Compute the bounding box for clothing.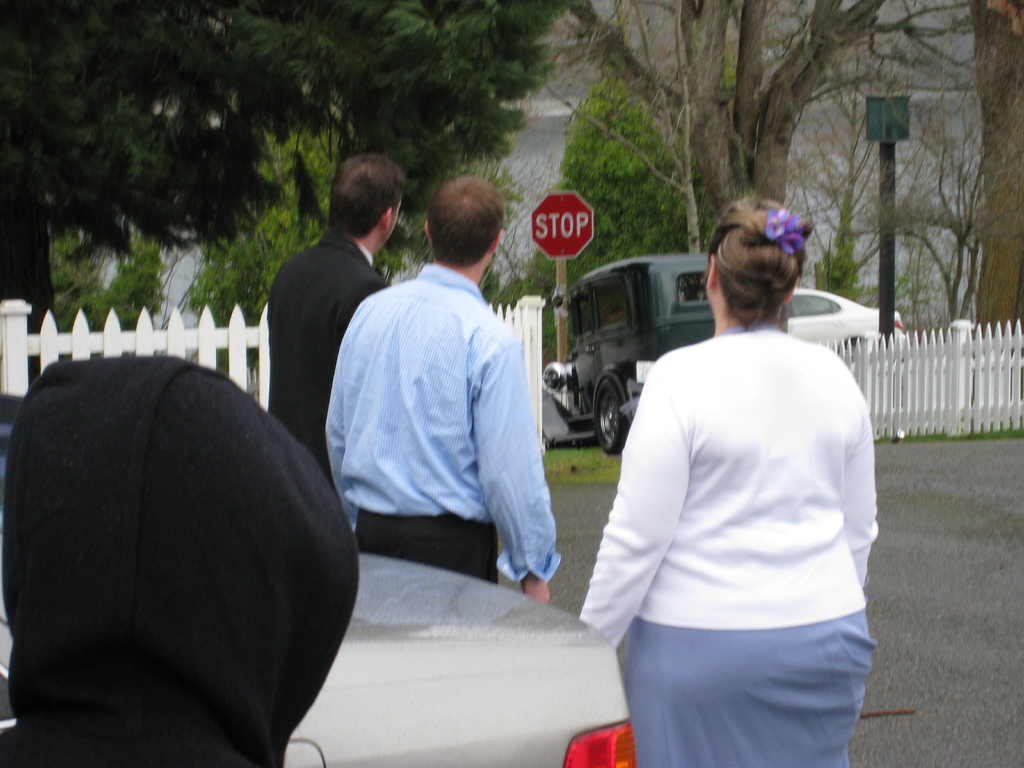
{"x1": 593, "y1": 260, "x2": 892, "y2": 756}.
